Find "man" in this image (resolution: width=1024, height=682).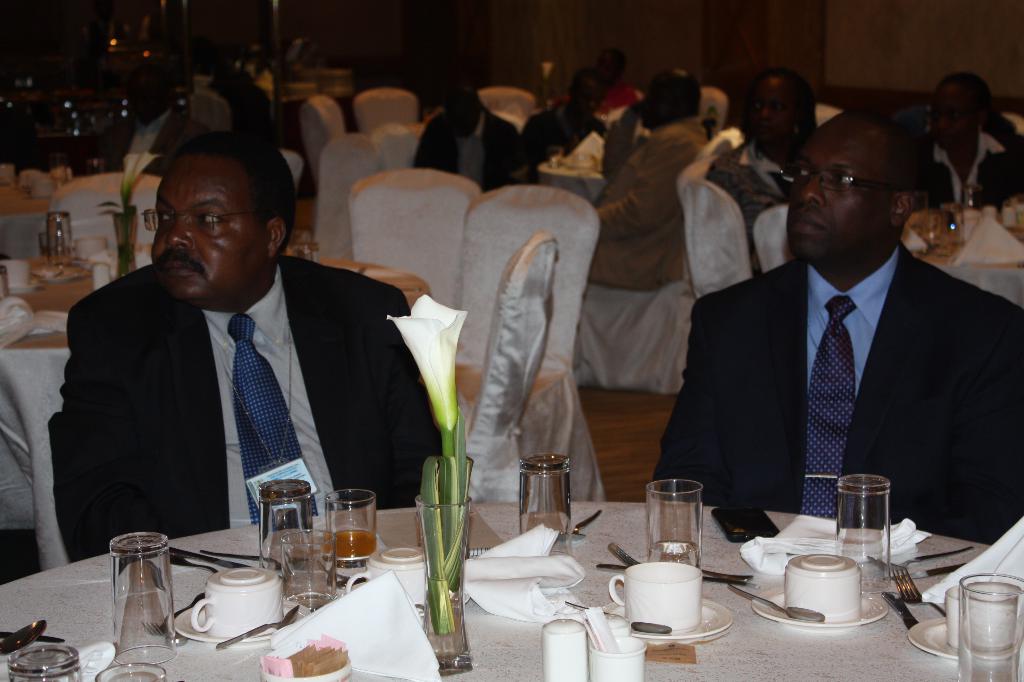
585, 66, 713, 286.
